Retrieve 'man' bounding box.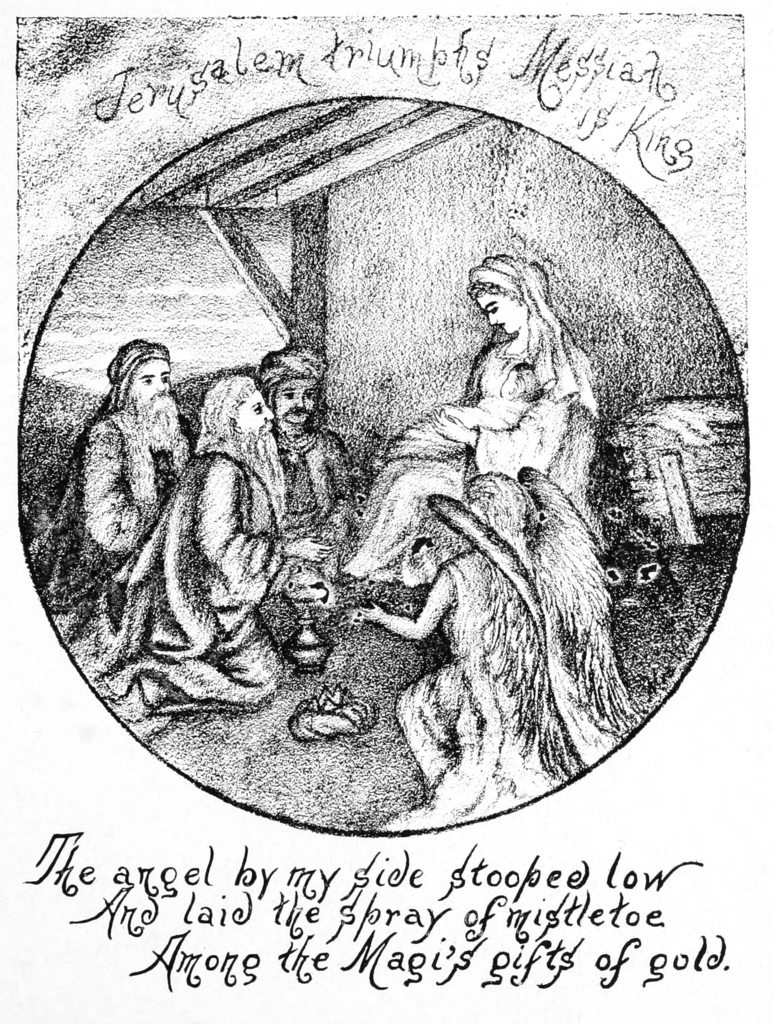
Bounding box: bbox(38, 338, 197, 665).
